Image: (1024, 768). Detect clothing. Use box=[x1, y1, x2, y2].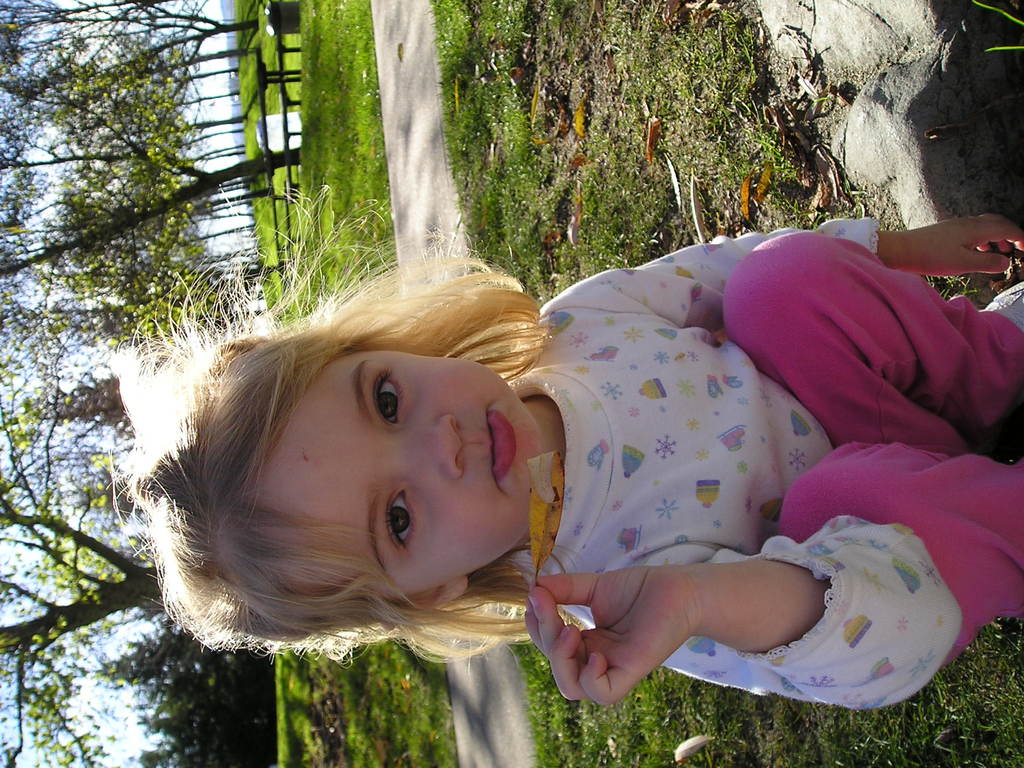
box=[457, 216, 1023, 753].
